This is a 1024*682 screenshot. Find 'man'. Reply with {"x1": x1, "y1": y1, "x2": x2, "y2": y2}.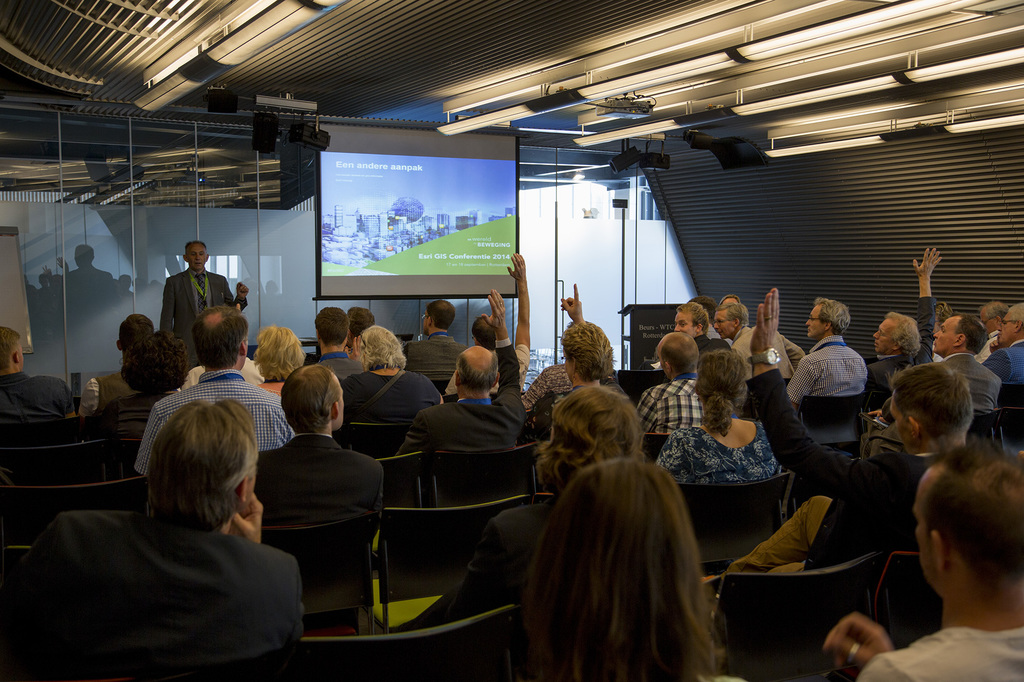
{"x1": 249, "y1": 365, "x2": 383, "y2": 525}.
